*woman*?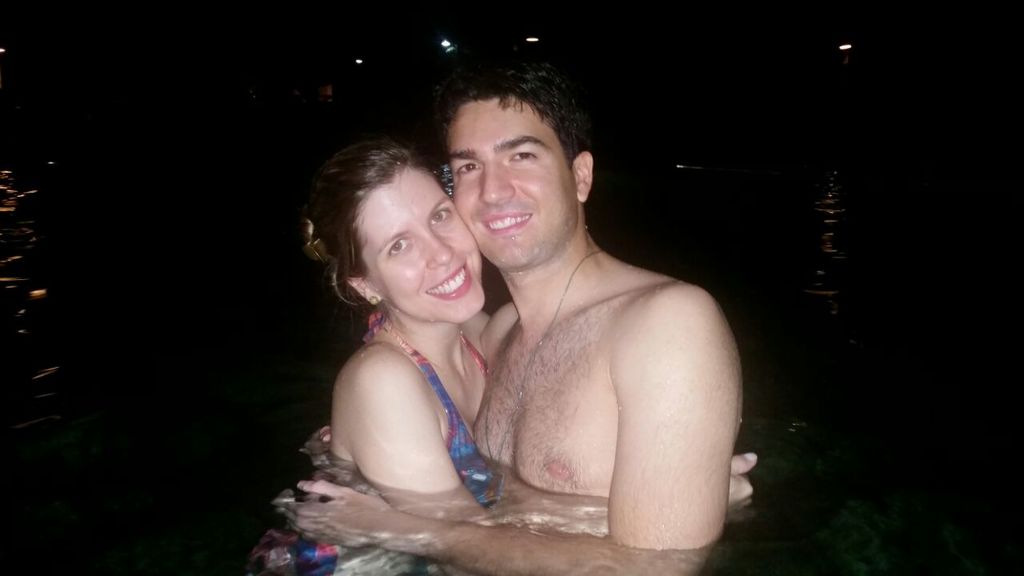
region(266, 145, 756, 575)
